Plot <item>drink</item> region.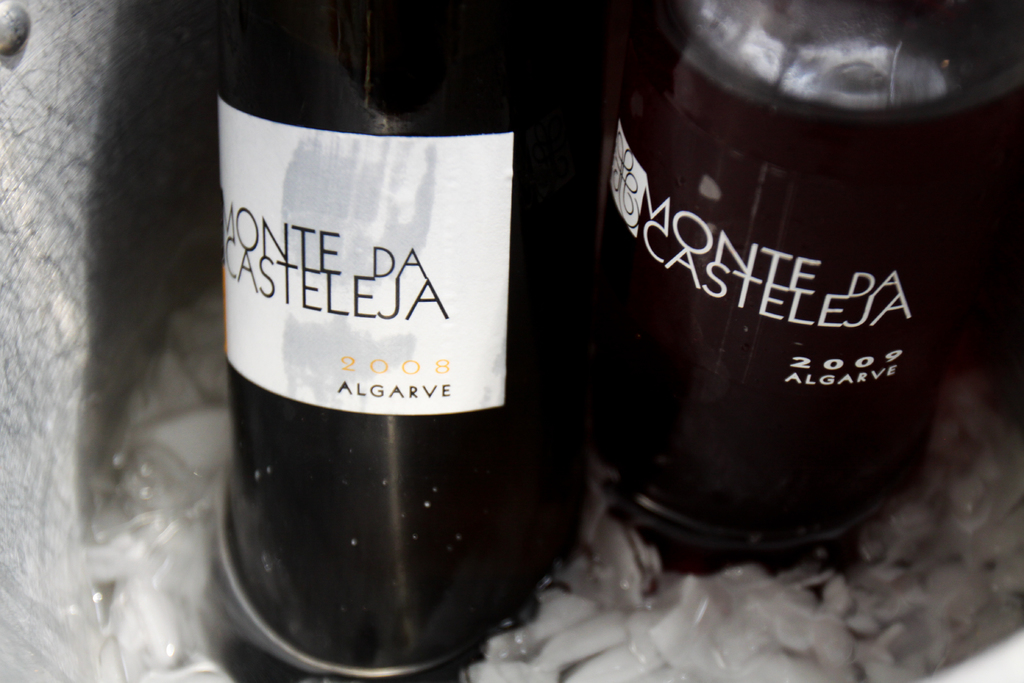
Plotted at (580, 27, 998, 602).
